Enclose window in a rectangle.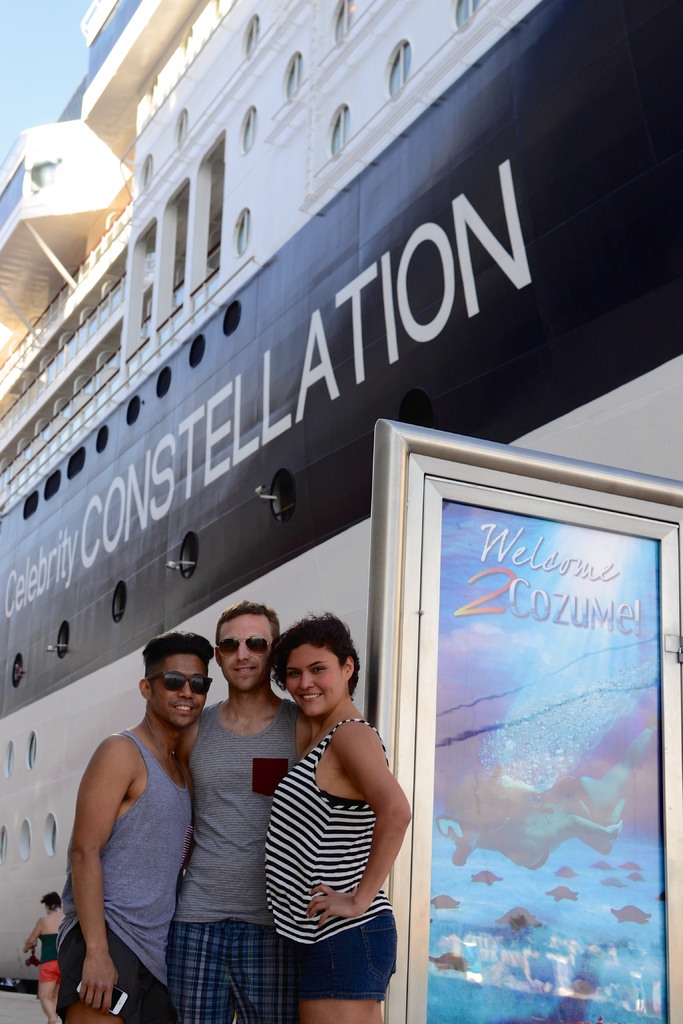
17:817:36:858.
